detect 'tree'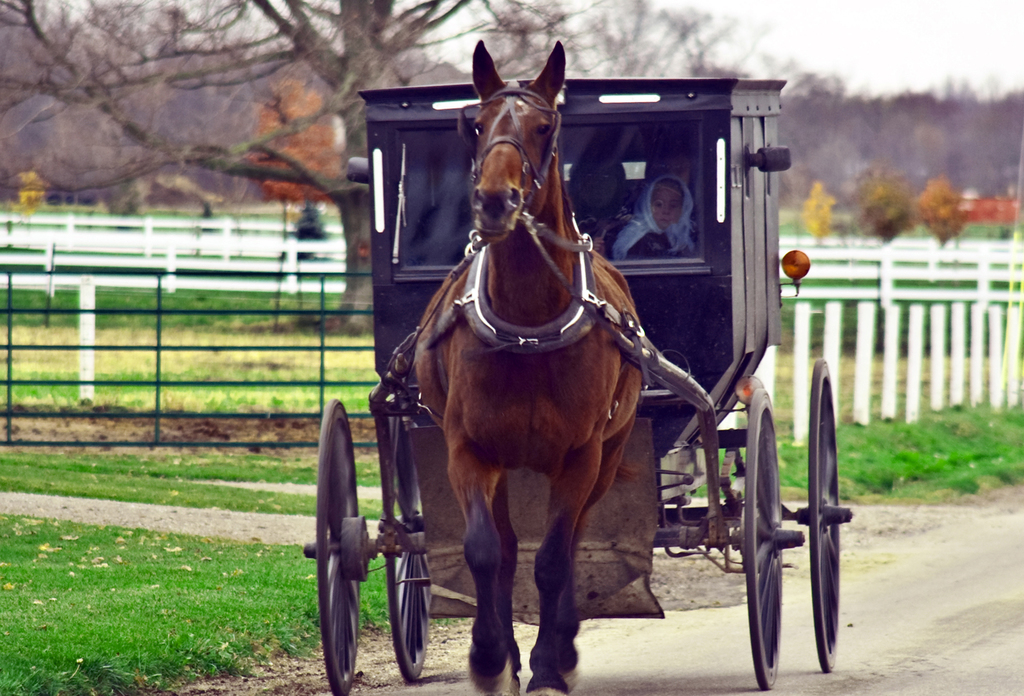
924/178/976/245
